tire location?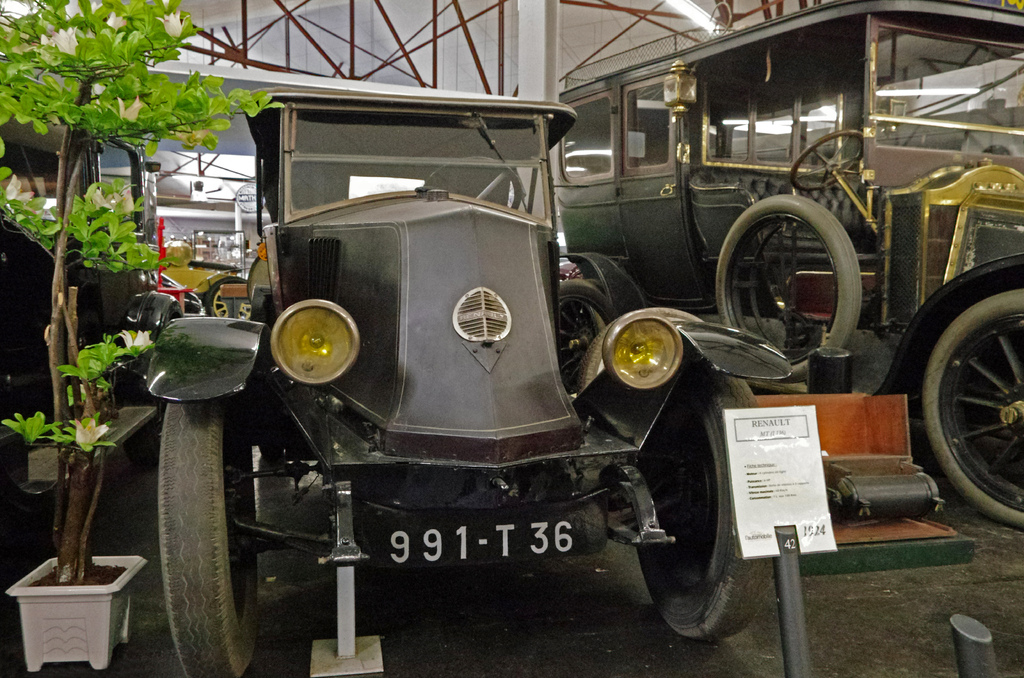
[left=199, top=275, right=245, bottom=316]
